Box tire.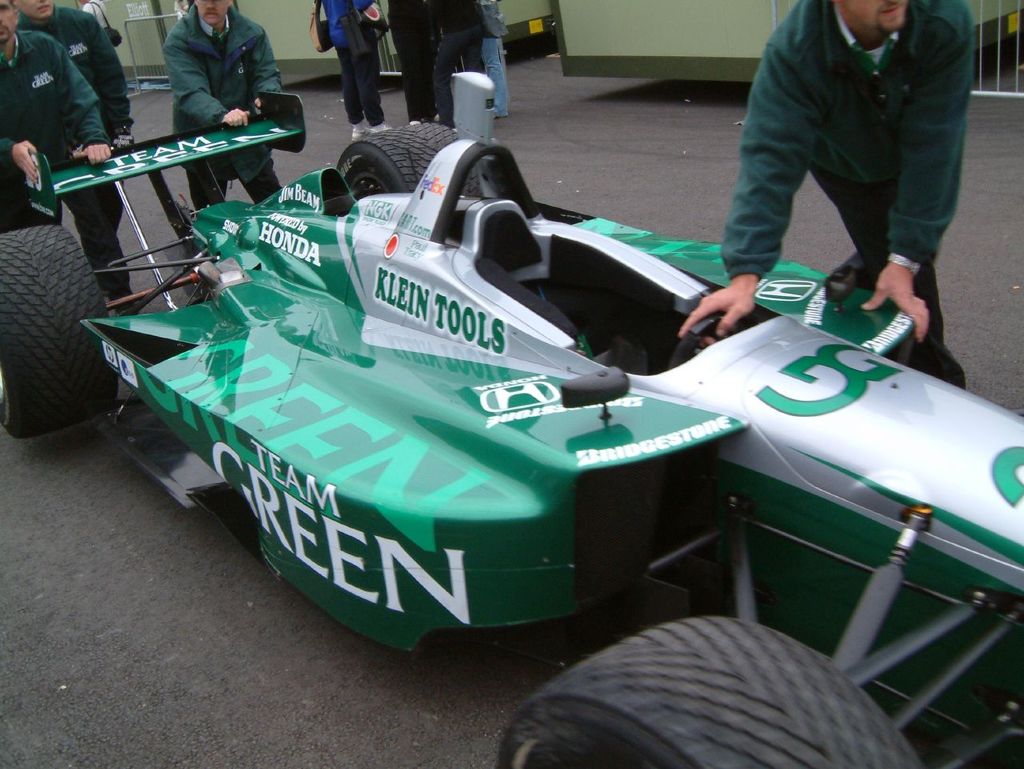
box(0, 223, 115, 434).
